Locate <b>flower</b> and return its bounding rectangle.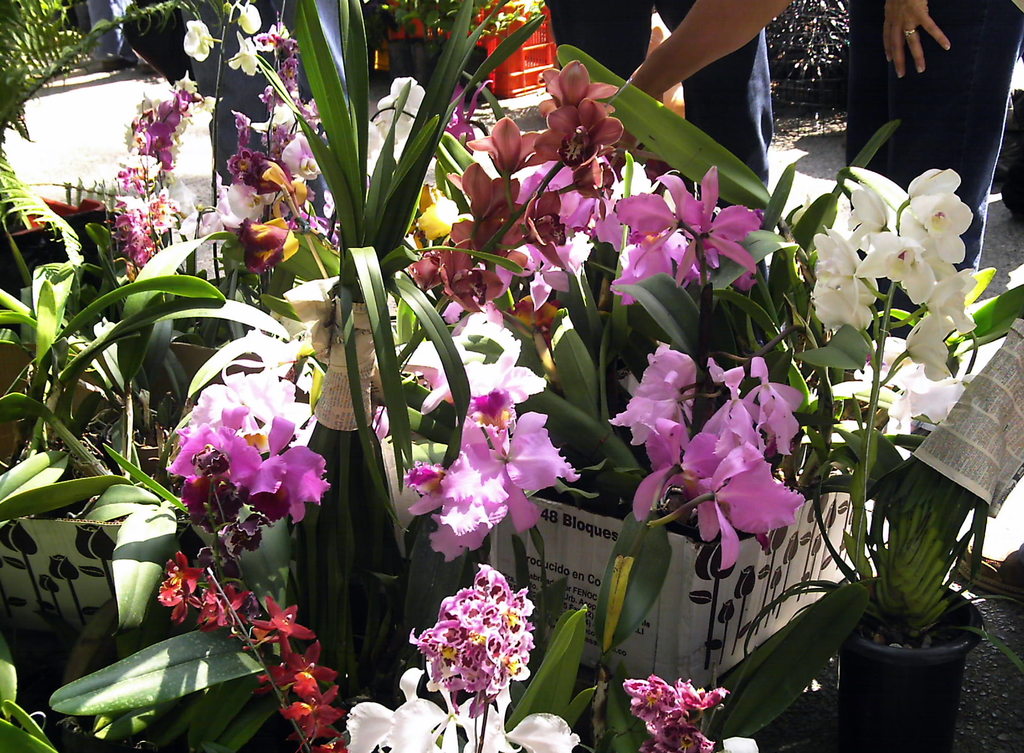
439, 406, 585, 534.
